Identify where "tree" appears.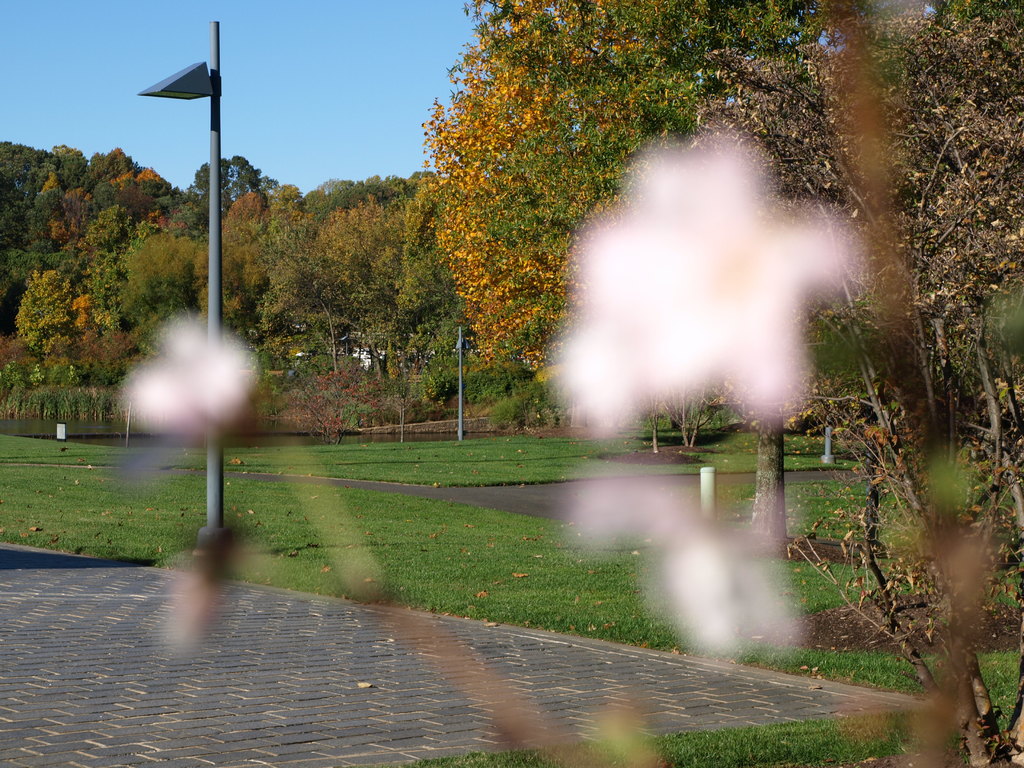
Appears at (13, 251, 80, 356).
